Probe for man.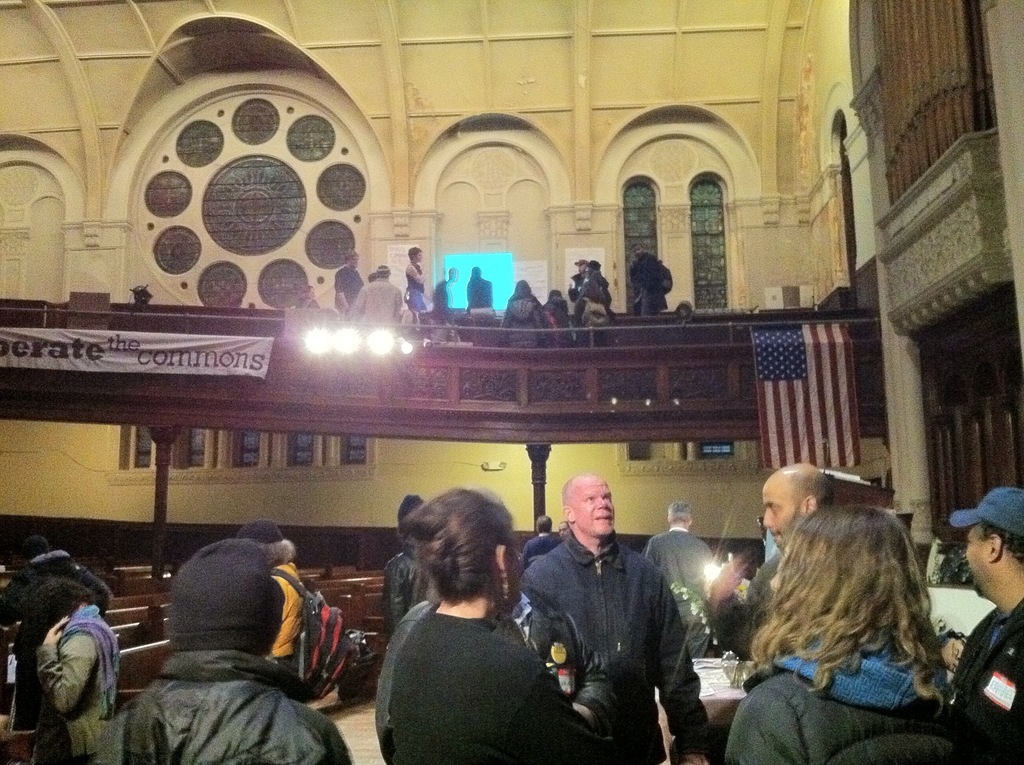
Probe result: 946/485/1023/764.
